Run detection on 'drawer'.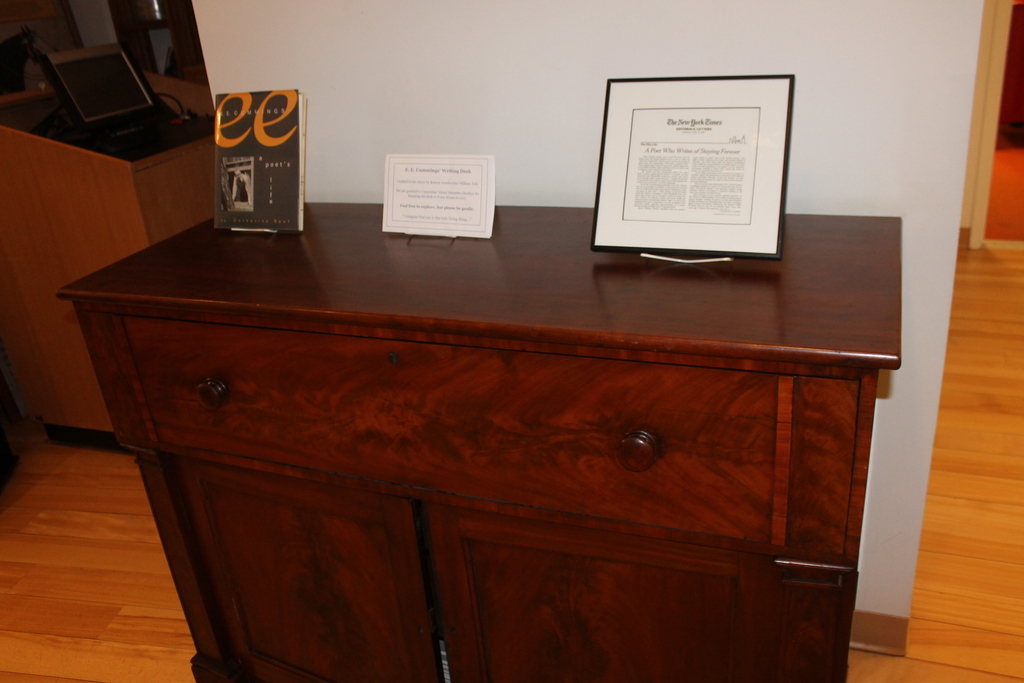
Result: box=[119, 320, 860, 556].
